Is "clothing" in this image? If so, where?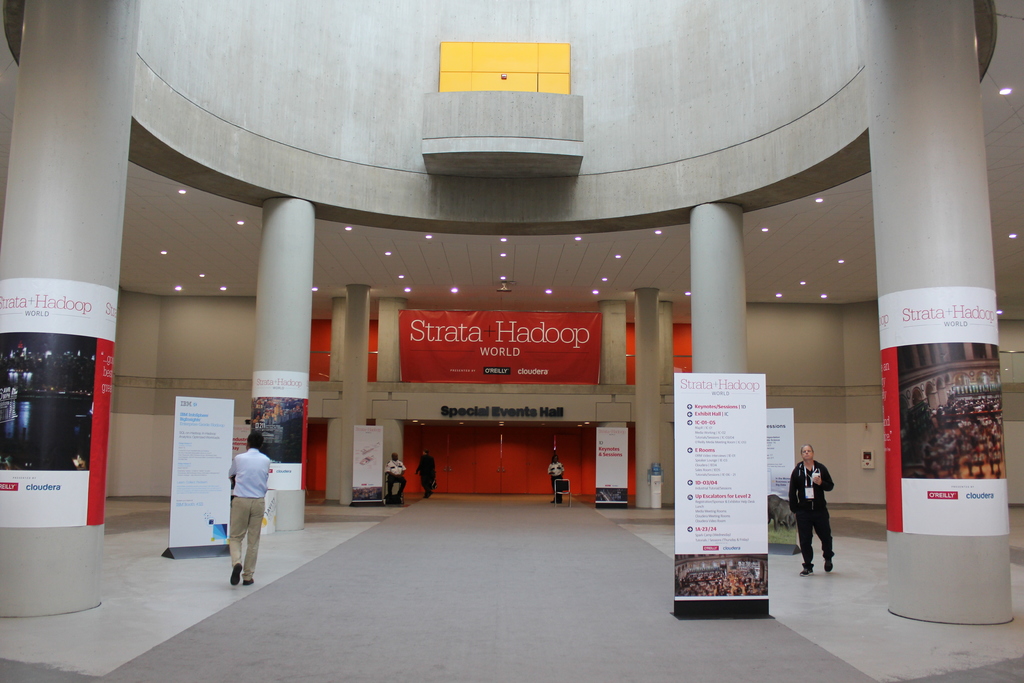
Yes, at 417:454:439:494.
